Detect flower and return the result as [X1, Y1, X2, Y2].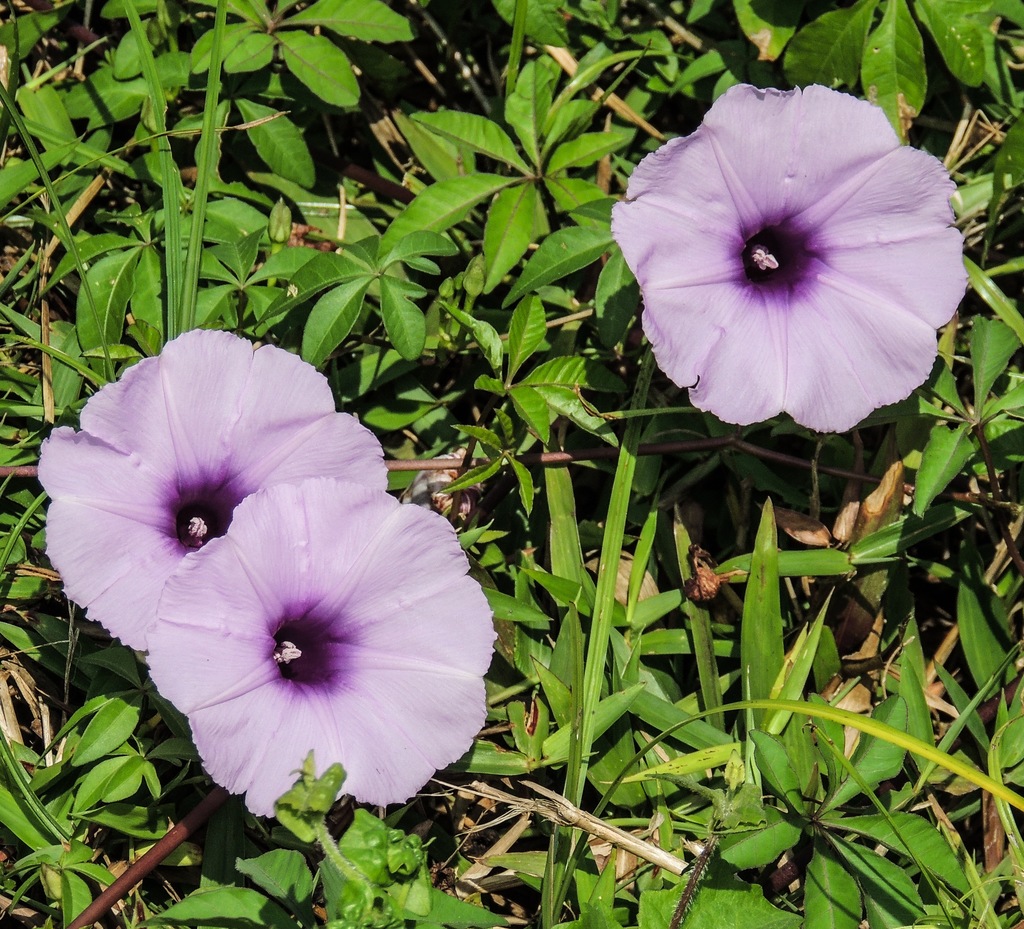
[145, 476, 500, 823].
